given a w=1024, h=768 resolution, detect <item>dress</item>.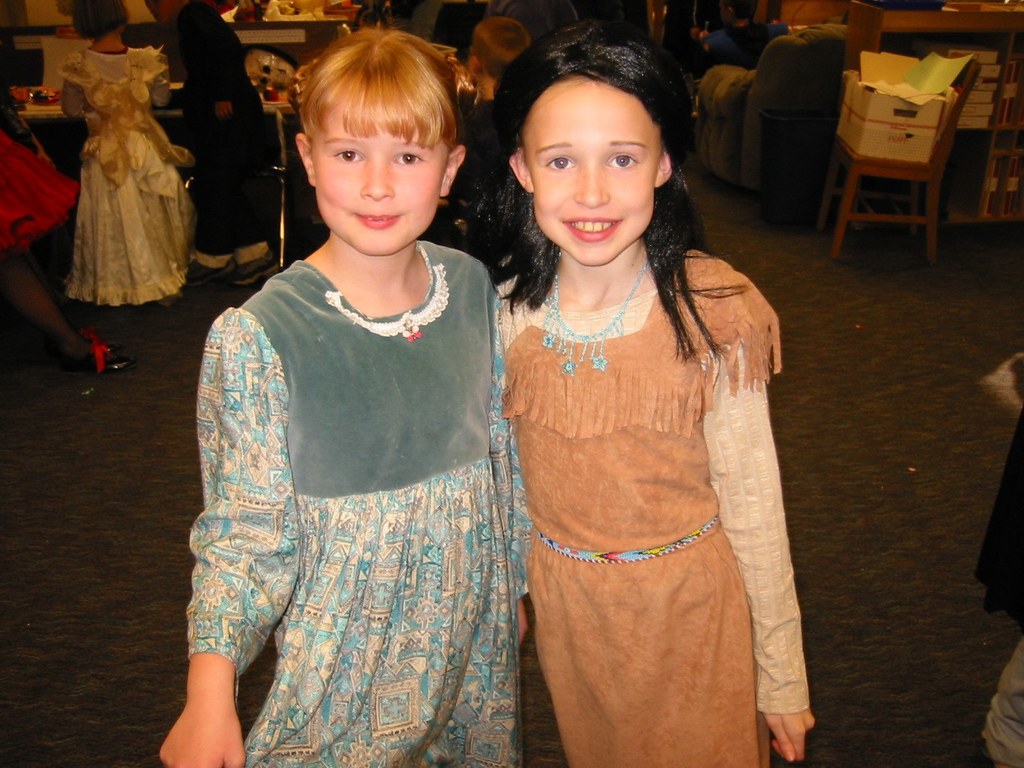
188, 239, 513, 765.
